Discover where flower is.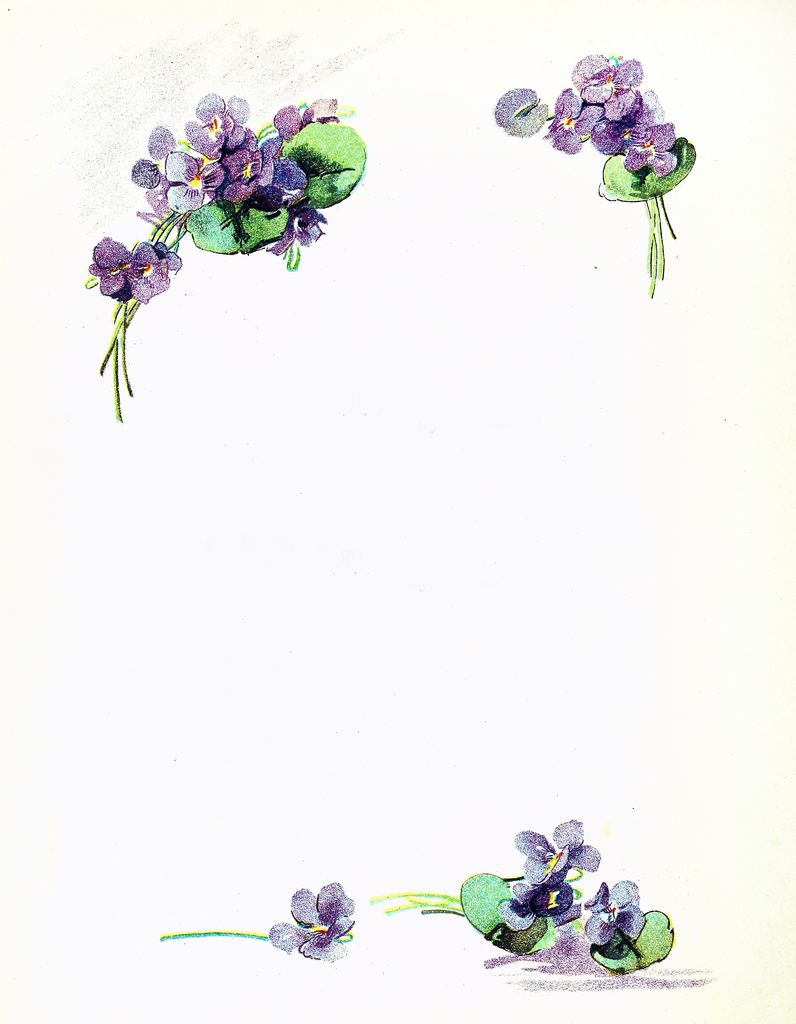
Discovered at 576,877,655,957.
